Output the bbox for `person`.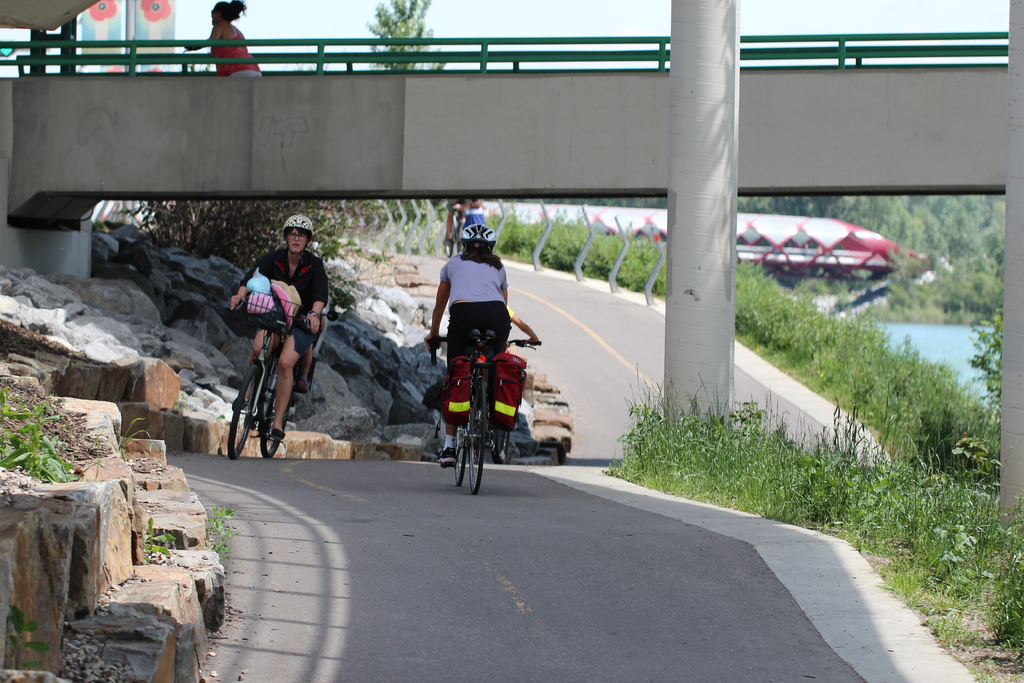
x1=504, y1=310, x2=539, y2=347.
